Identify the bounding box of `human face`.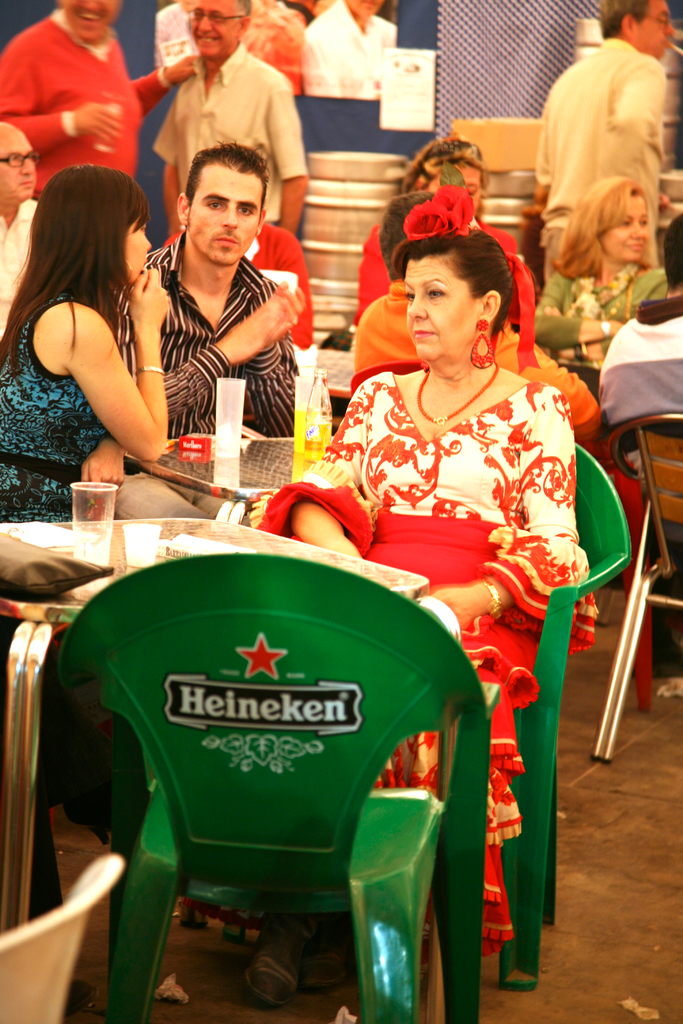
[left=190, top=1, right=240, bottom=57].
